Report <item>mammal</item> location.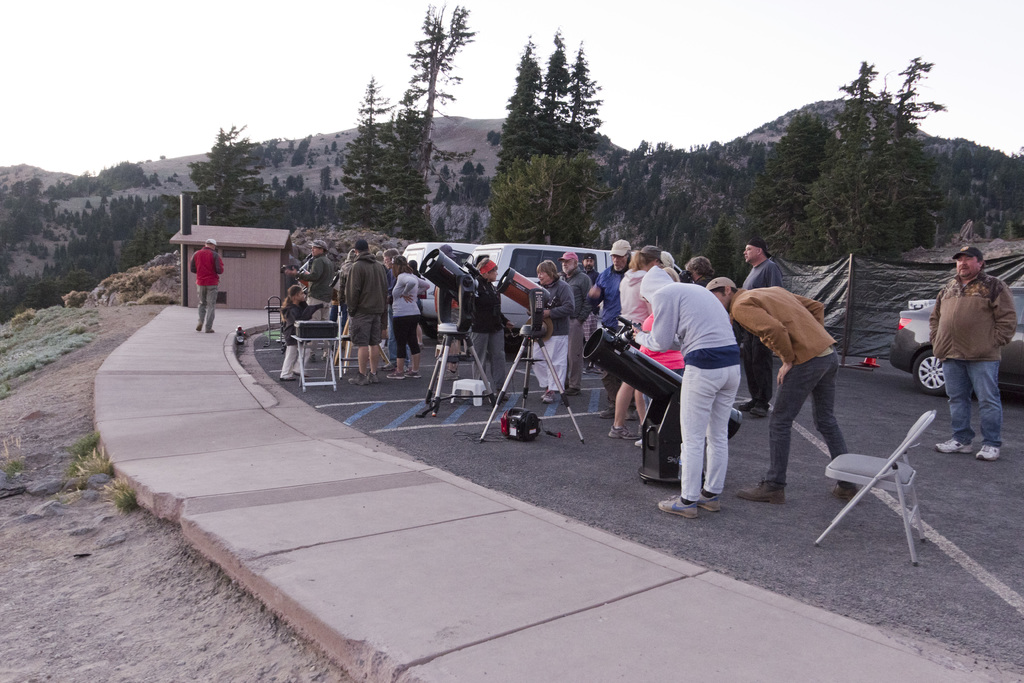
Report: bbox(620, 277, 744, 482).
